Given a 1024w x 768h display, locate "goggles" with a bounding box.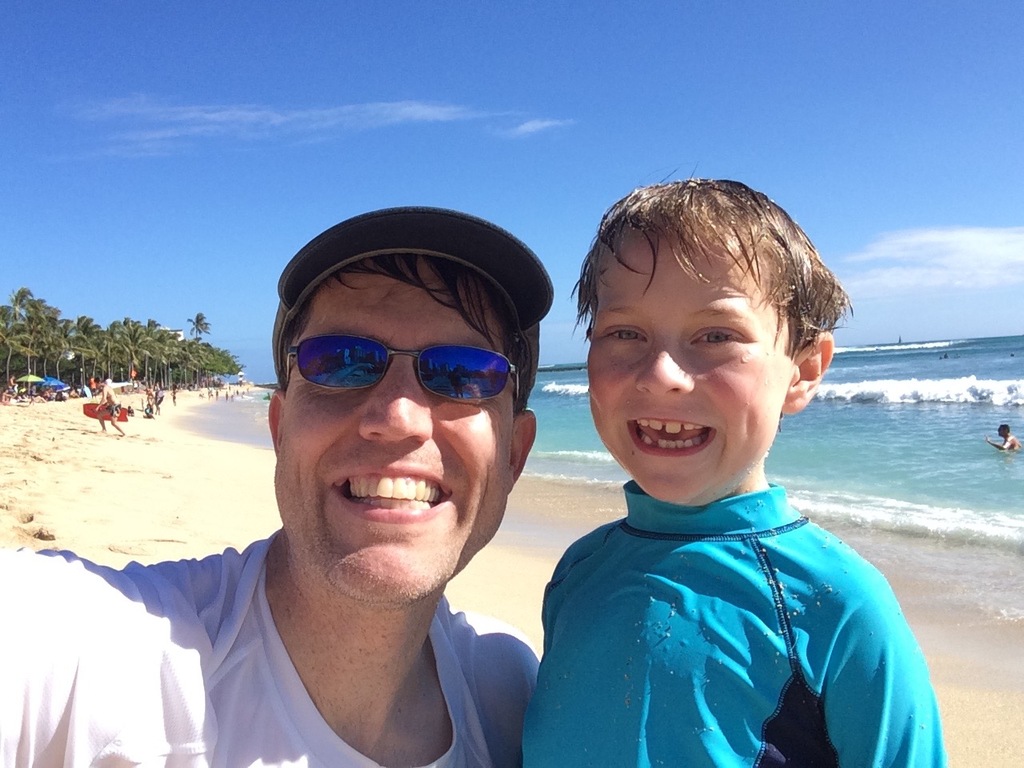
Located: (279, 331, 533, 410).
